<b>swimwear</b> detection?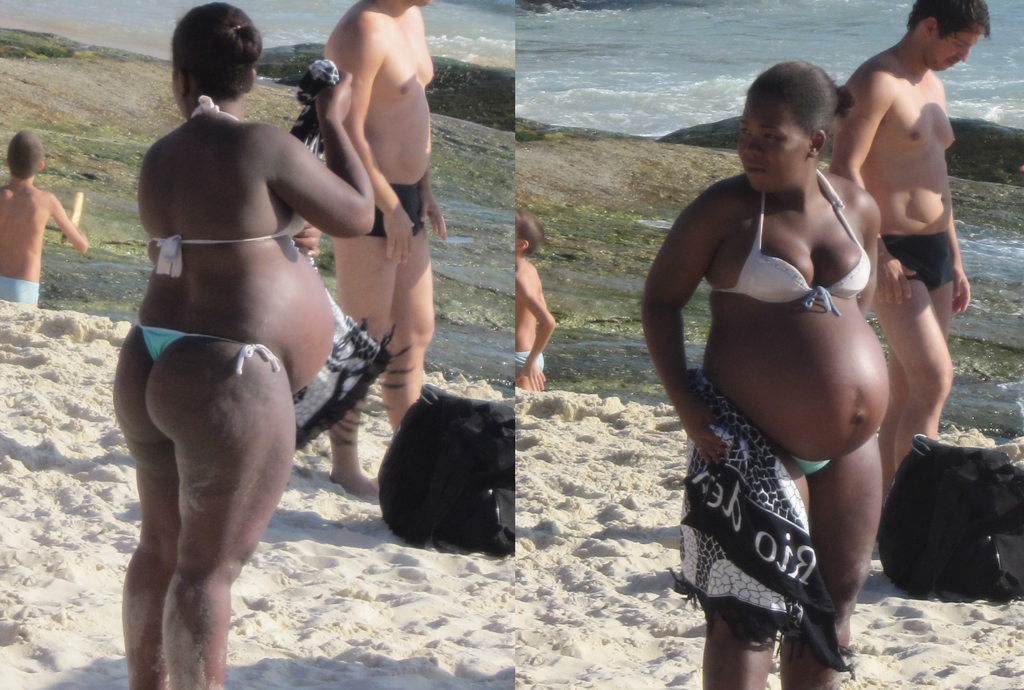
bbox(885, 233, 963, 292)
